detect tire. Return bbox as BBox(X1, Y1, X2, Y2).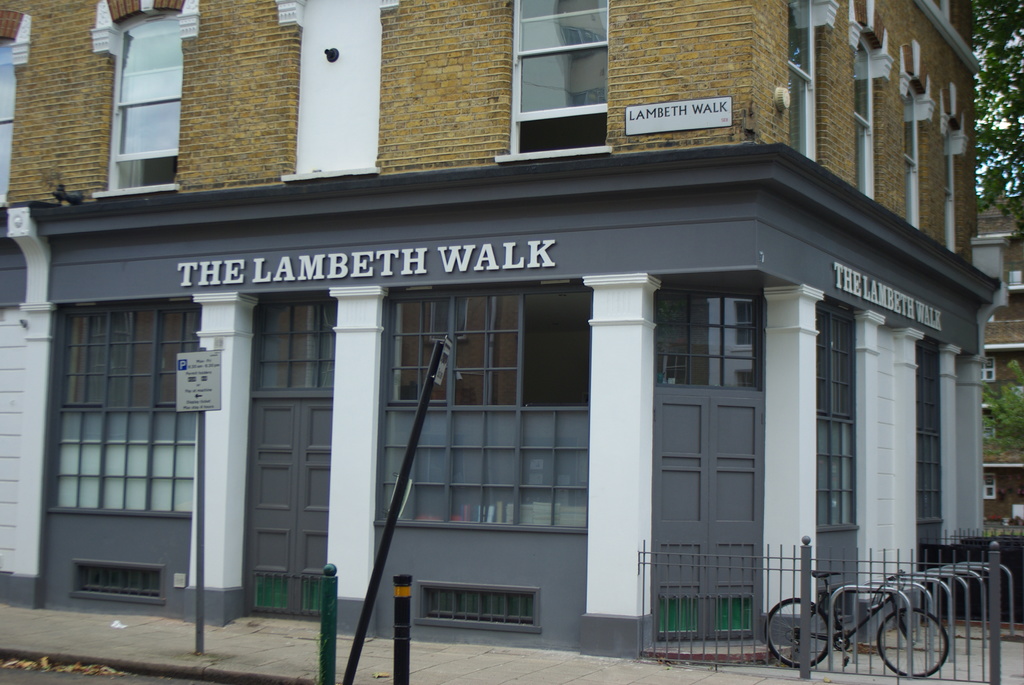
BBox(877, 608, 949, 677).
